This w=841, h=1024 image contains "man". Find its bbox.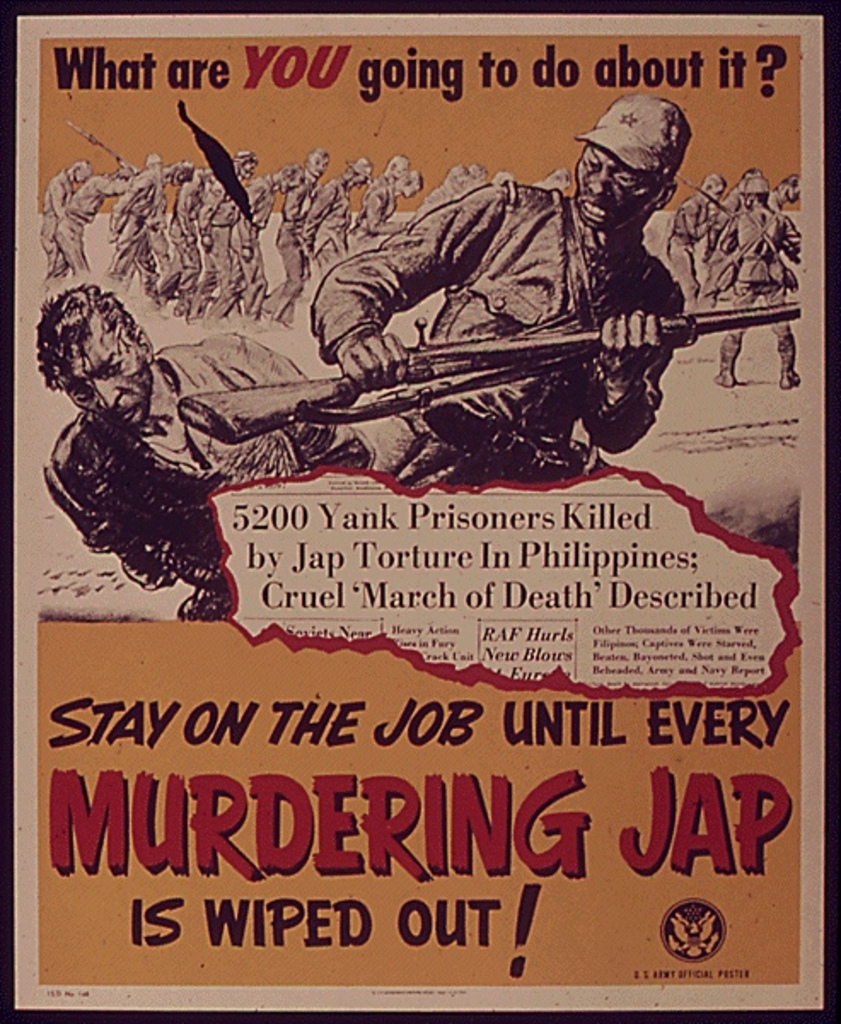
701,164,759,312.
